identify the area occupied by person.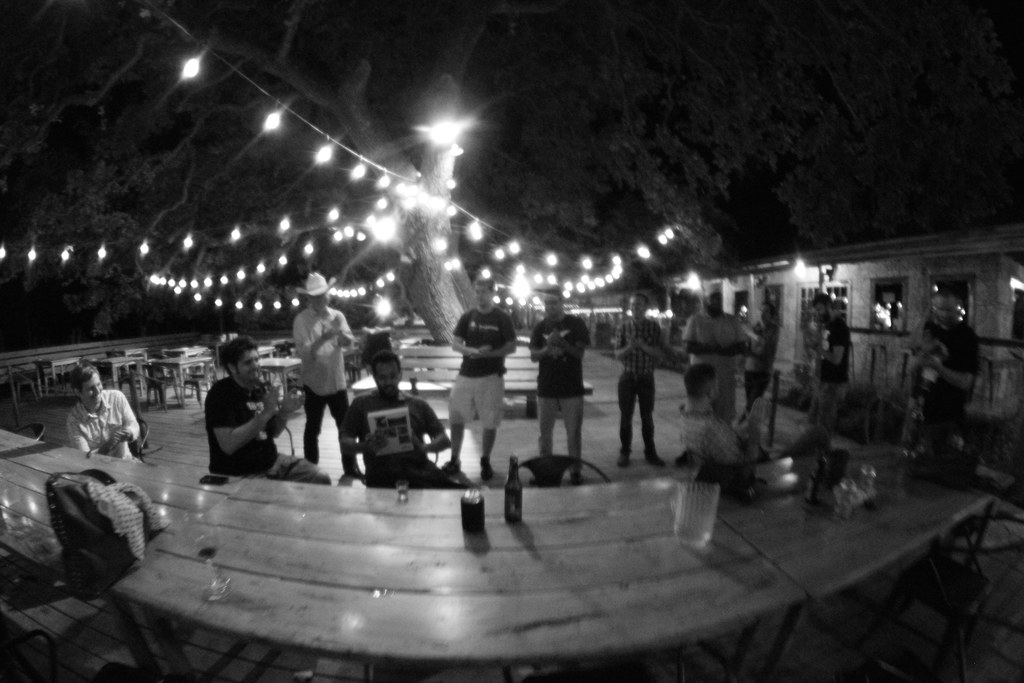
Area: 806,301,849,431.
